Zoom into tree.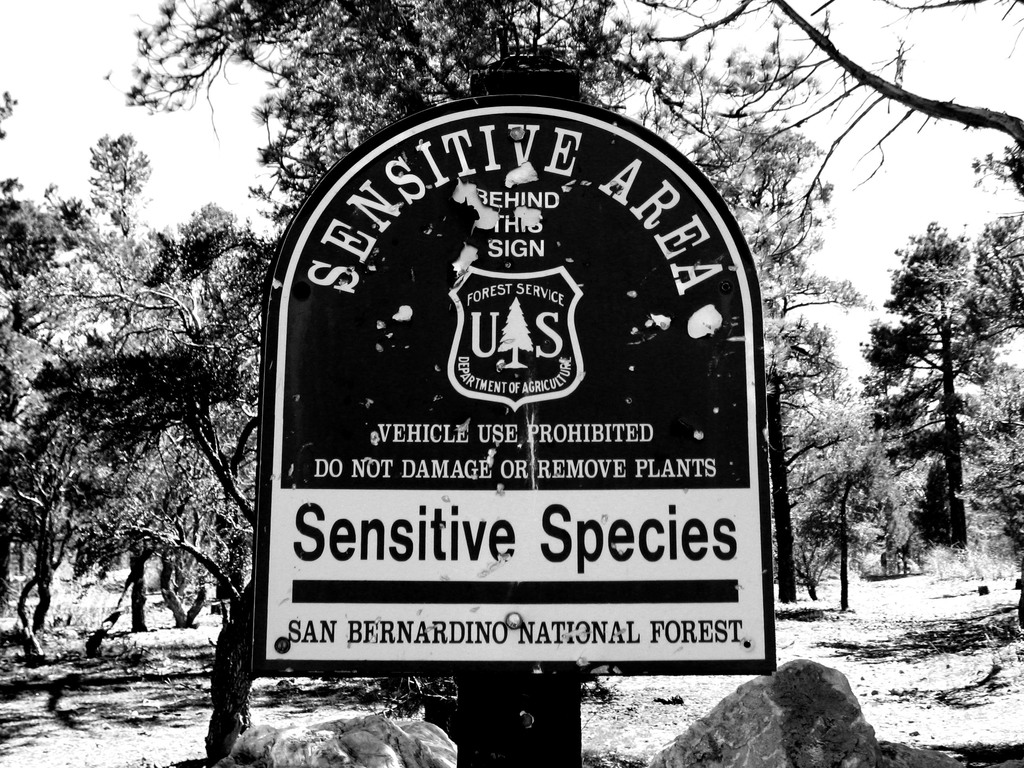
Zoom target: detection(956, 217, 1023, 547).
